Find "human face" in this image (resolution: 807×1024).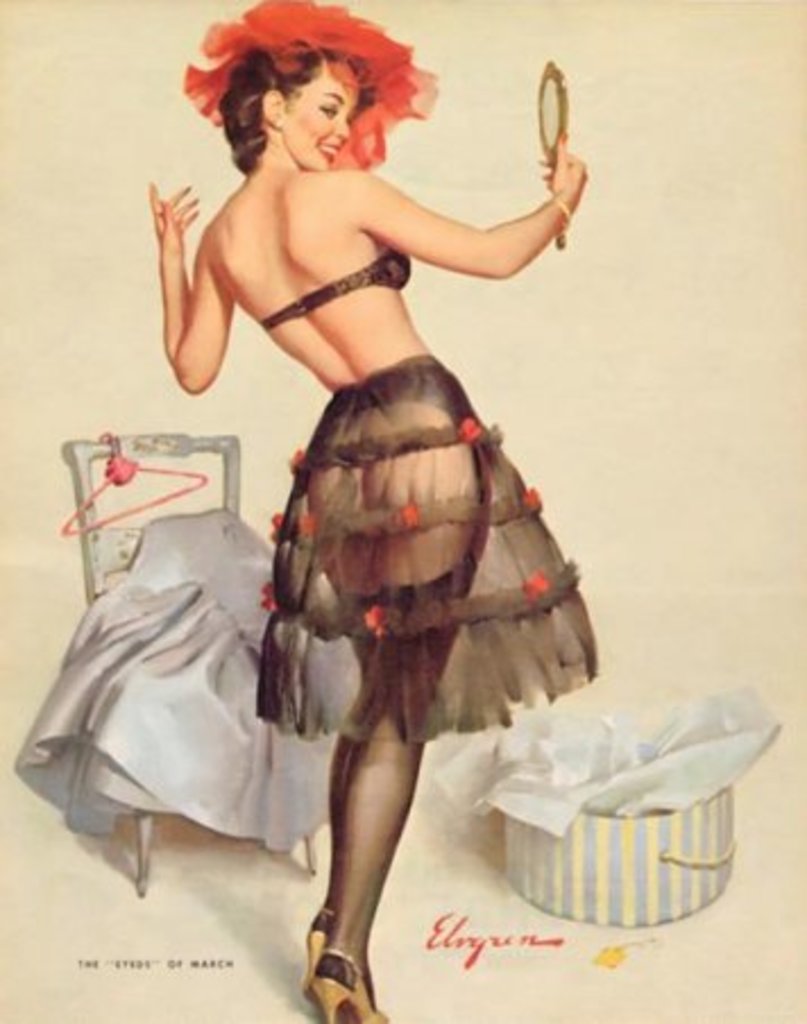
283:59:360:170.
